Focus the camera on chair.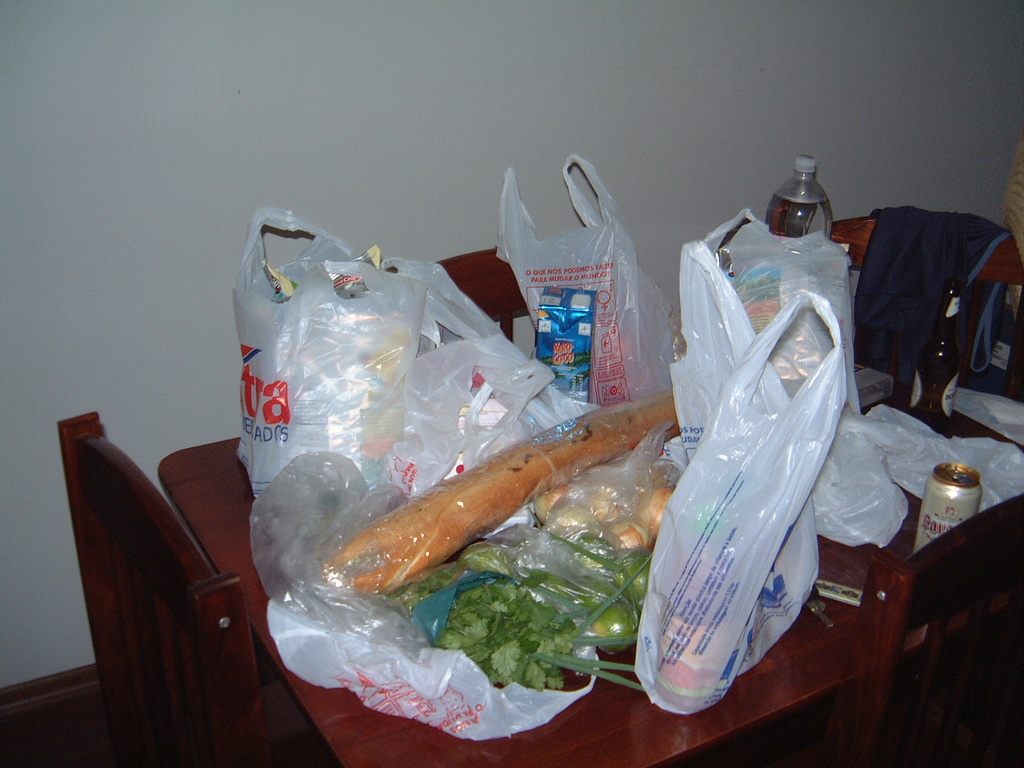
Focus region: 829,213,1023,415.
